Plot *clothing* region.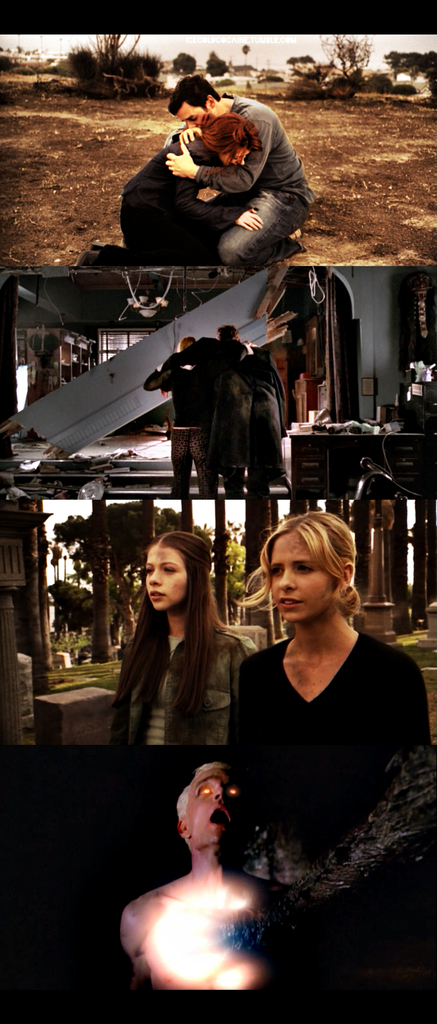
Plotted at [x1=144, y1=361, x2=219, y2=501].
